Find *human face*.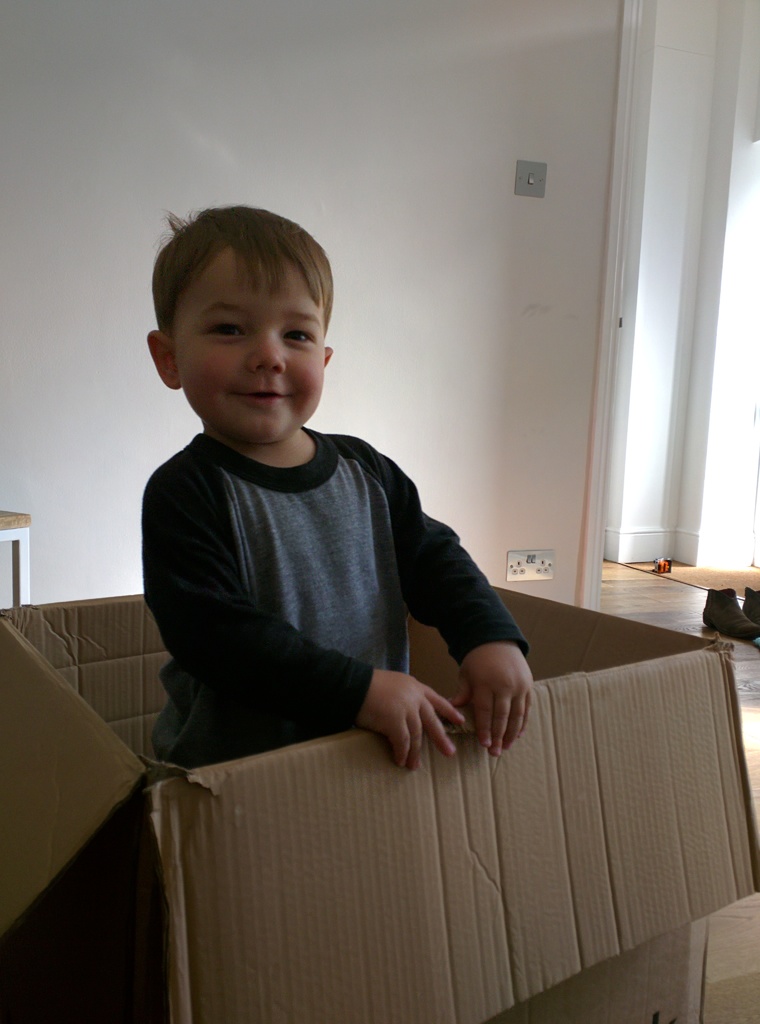
(left=171, top=244, right=325, bottom=444).
